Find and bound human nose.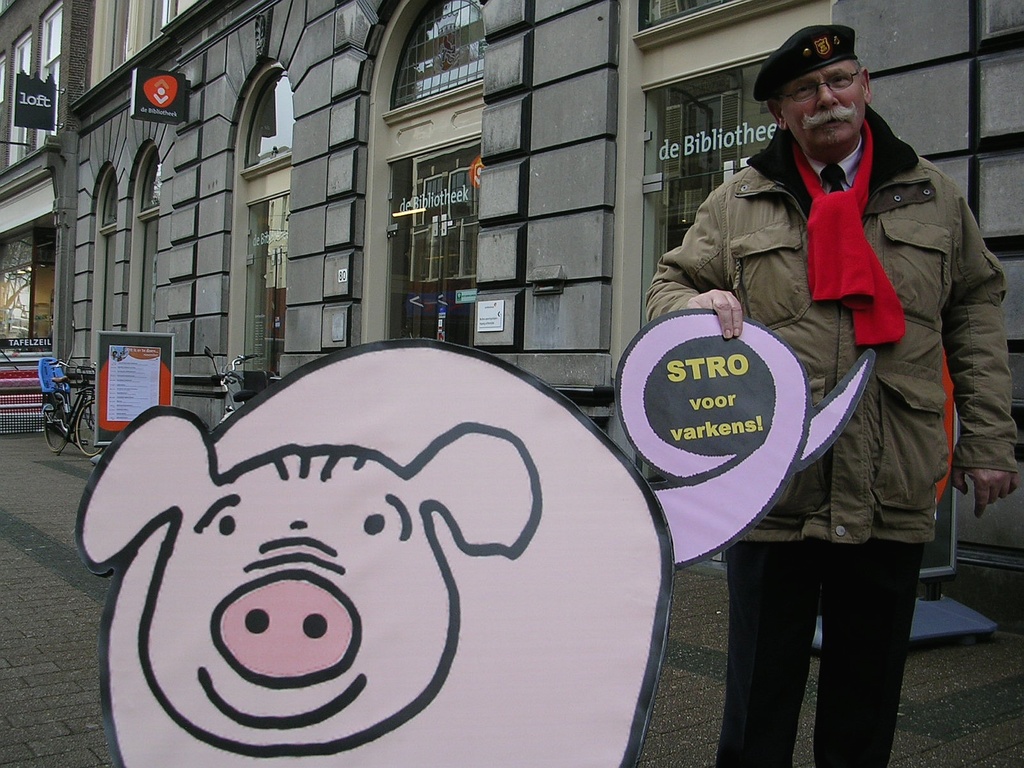
Bound: rect(817, 85, 842, 109).
